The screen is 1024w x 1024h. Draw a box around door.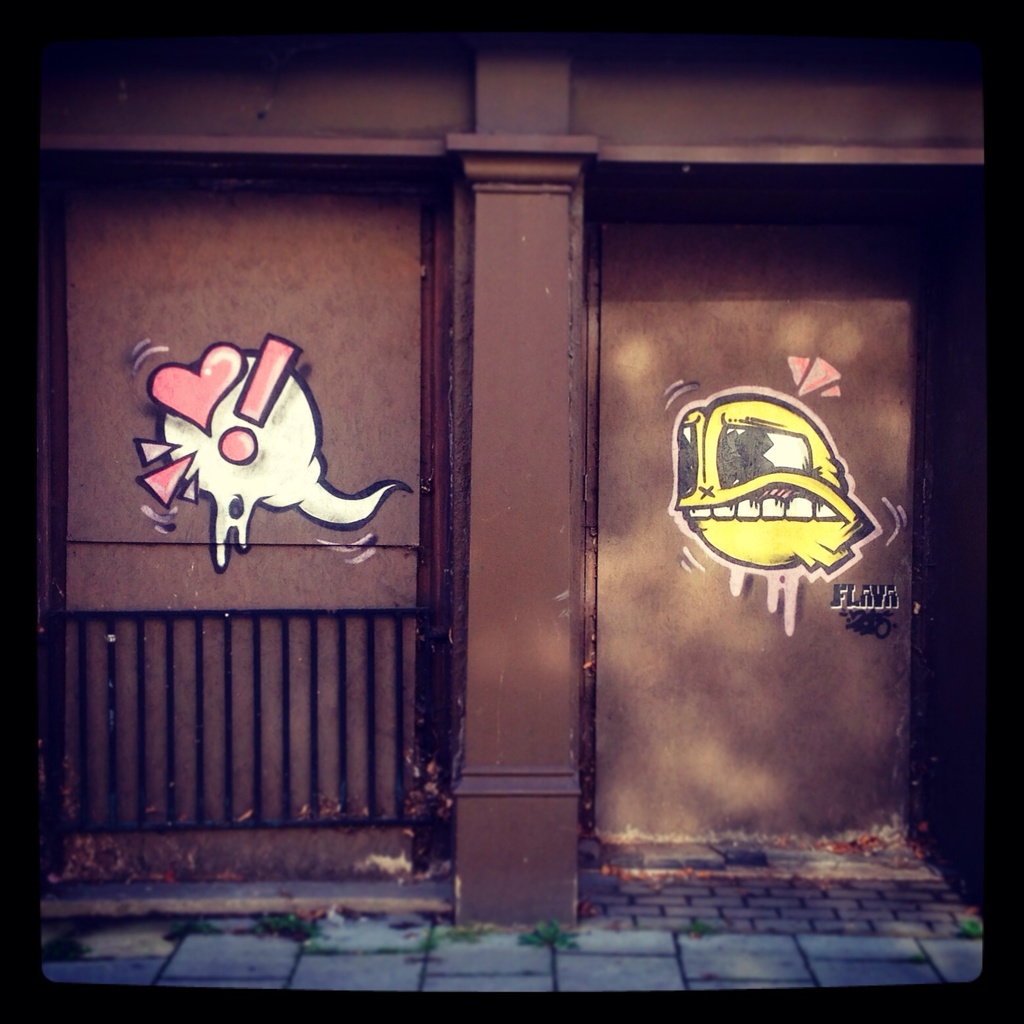
(593,221,924,844).
